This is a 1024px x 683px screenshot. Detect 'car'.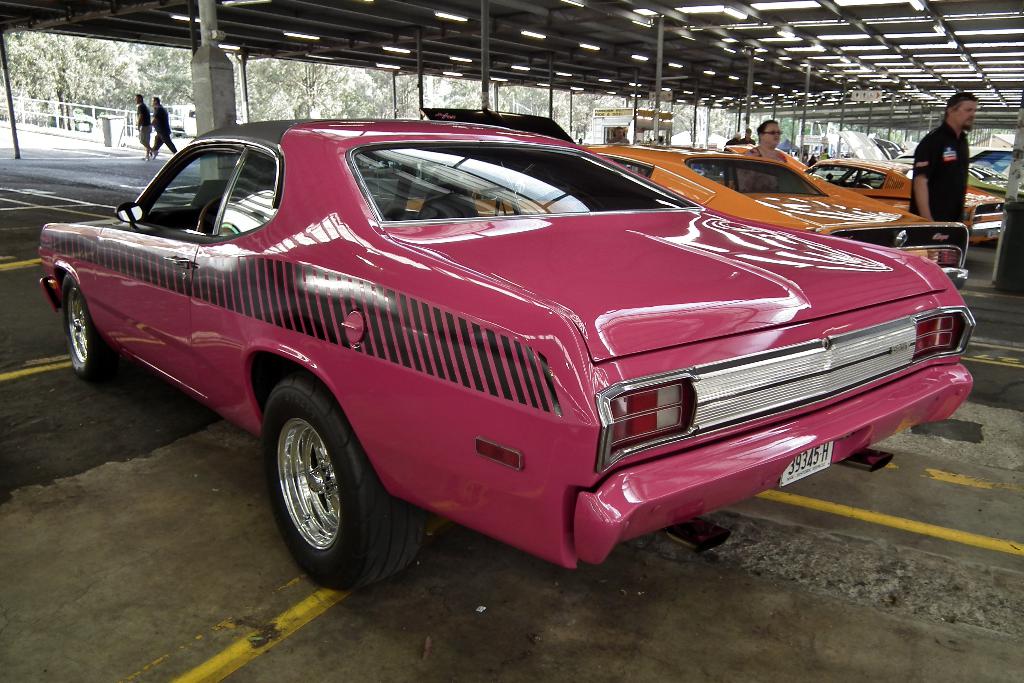
(806,159,1007,229).
